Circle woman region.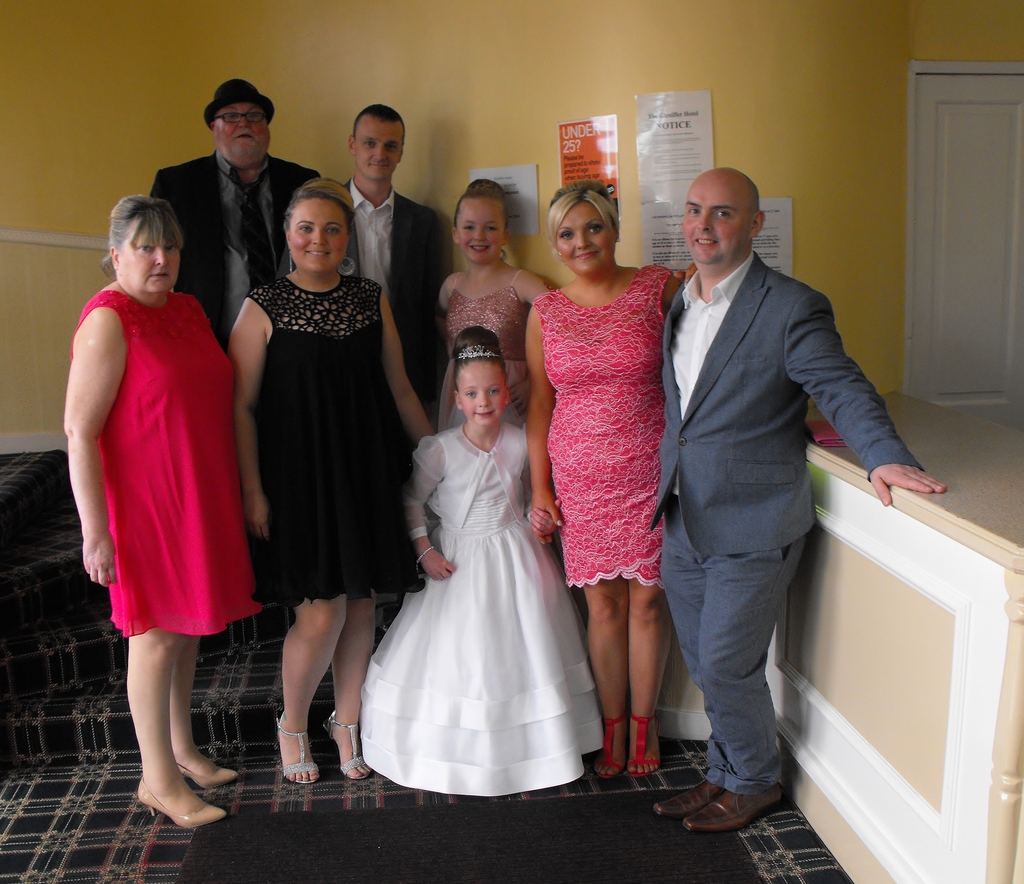
Region: (x1=223, y1=173, x2=428, y2=781).
